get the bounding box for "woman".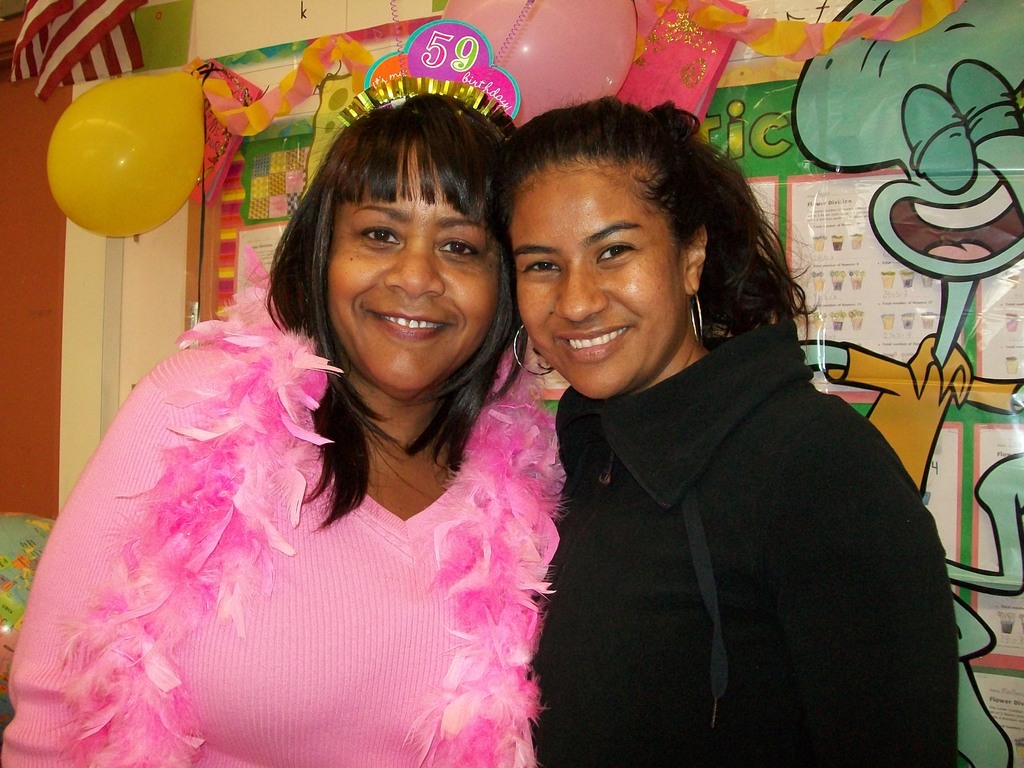
Rect(493, 98, 959, 767).
